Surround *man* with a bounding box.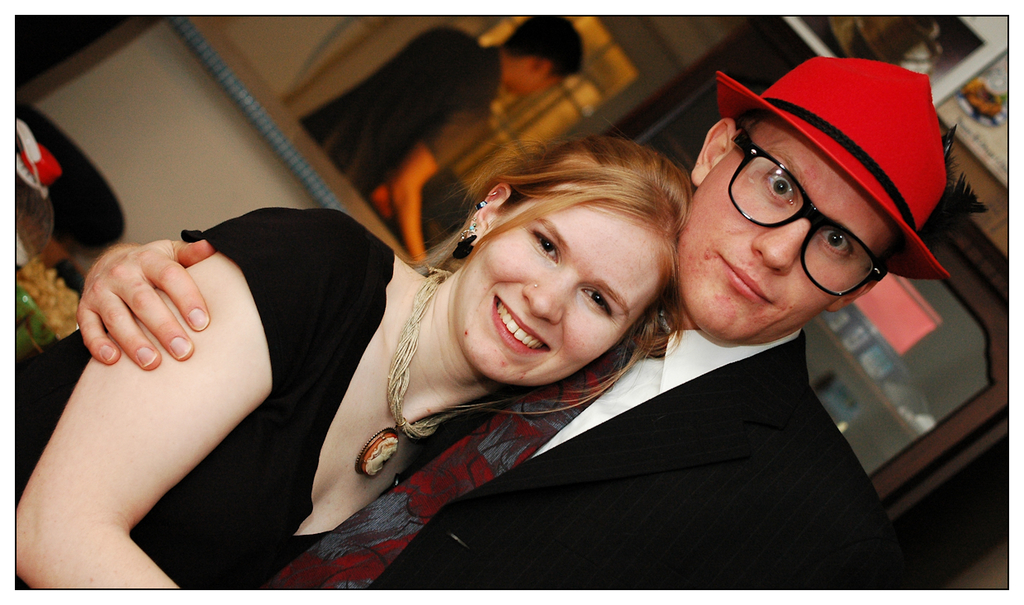
294,13,587,267.
